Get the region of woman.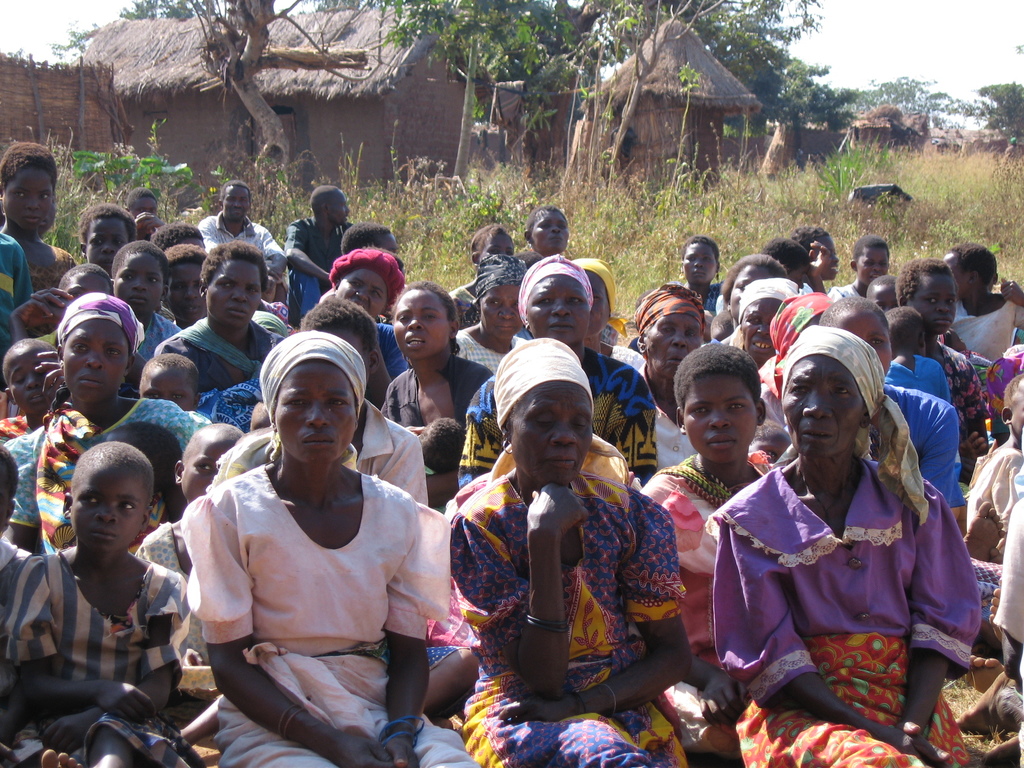
select_region(315, 239, 406, 384).
